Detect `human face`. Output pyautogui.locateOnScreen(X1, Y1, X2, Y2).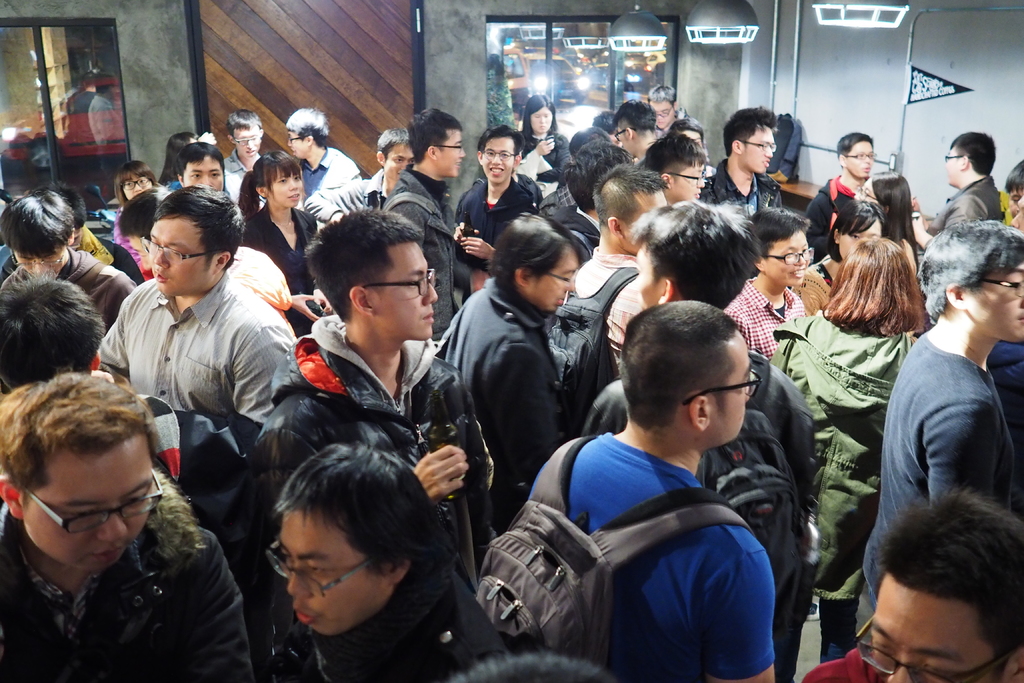
pyautogui.locateOnScreen(1009, 186, 1023, 212).
